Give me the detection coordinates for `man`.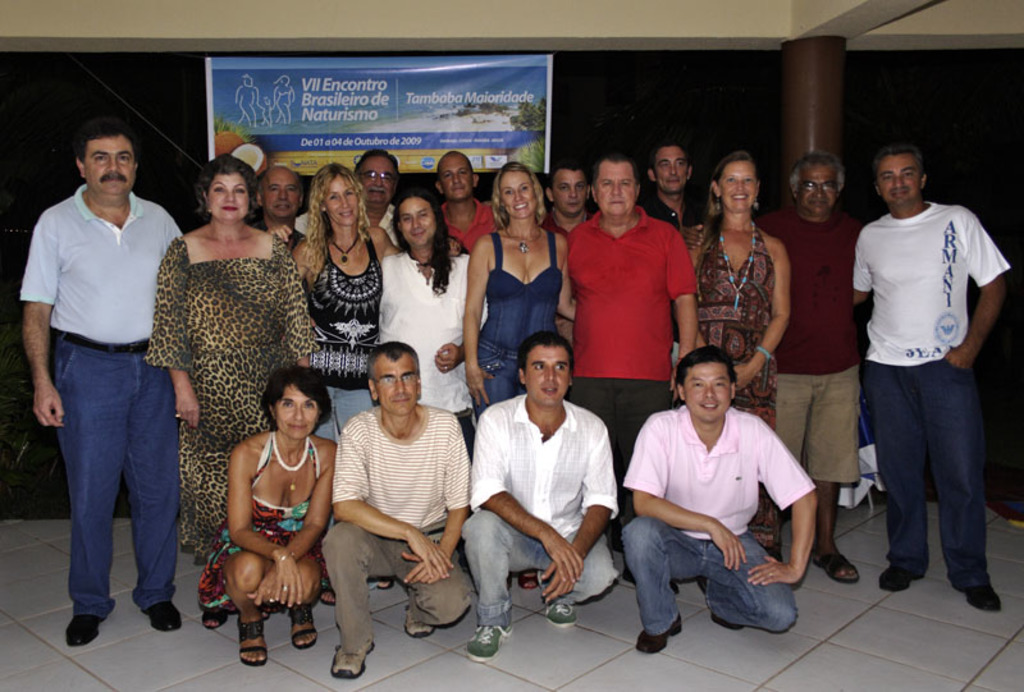
left=568, top=152, right=695, bottom=597.
